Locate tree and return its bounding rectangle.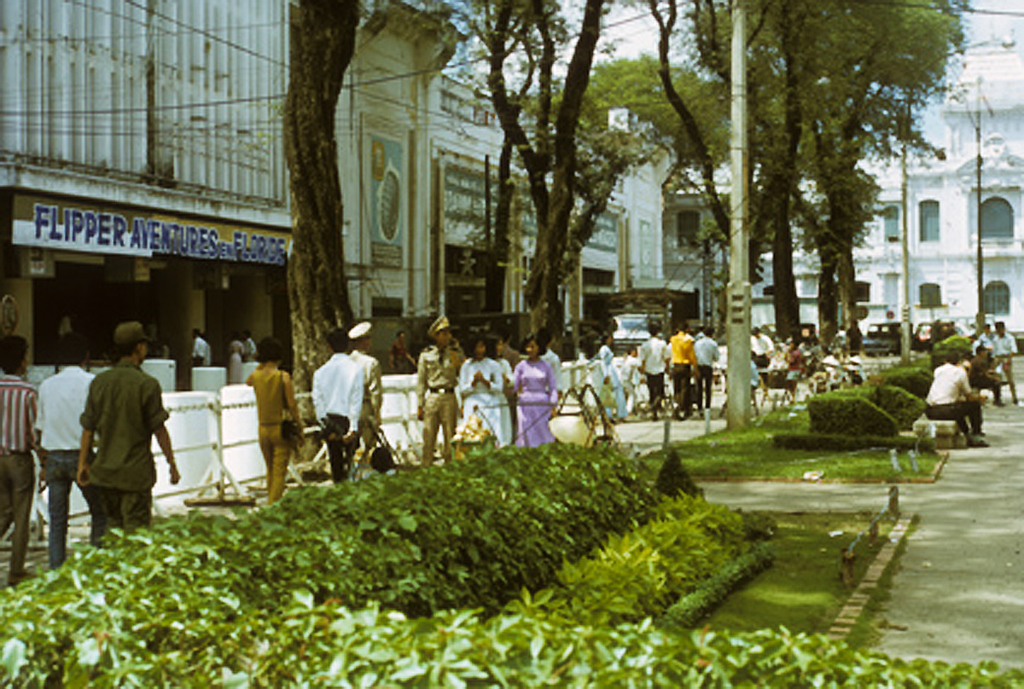
bbox=[524, 0, 874, 360].
